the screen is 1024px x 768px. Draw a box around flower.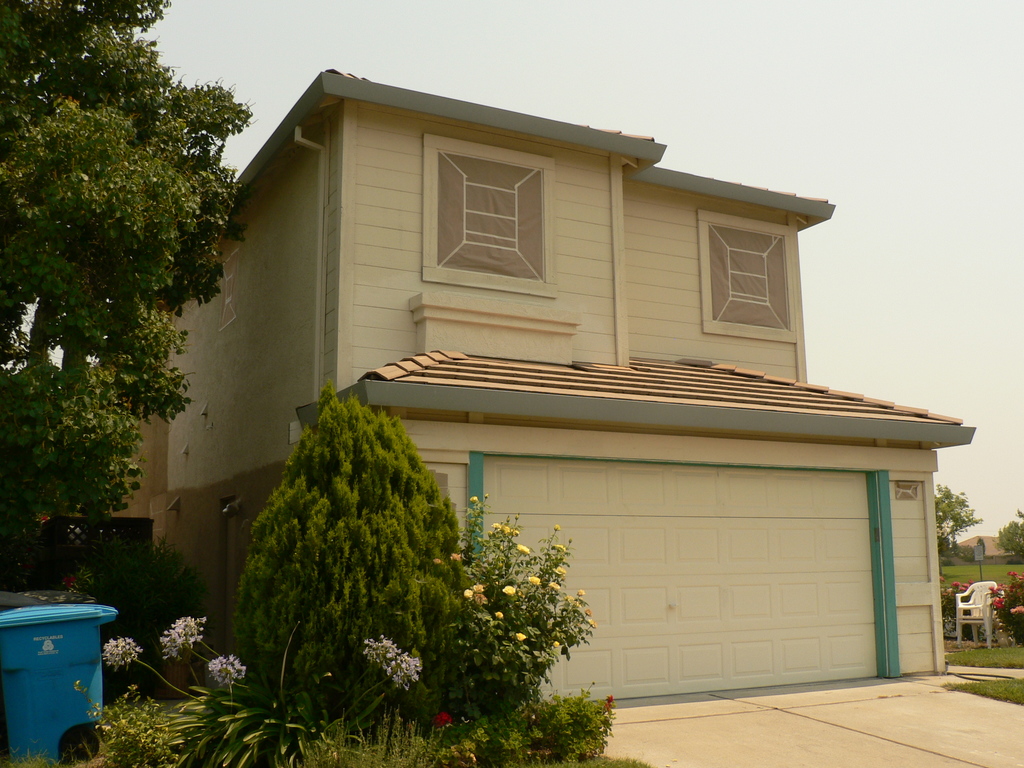
{"x1": 605, "y1": 691, "x2": 620, "y2": 716}.
